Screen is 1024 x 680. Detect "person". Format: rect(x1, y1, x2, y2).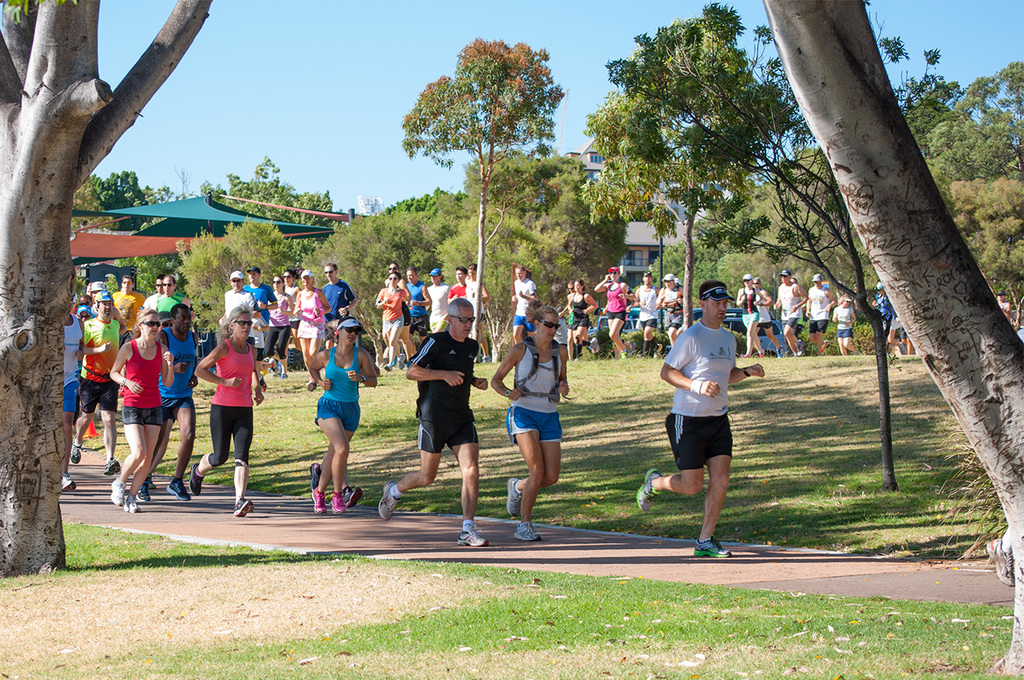
rect(566, 276, 598, 356).
